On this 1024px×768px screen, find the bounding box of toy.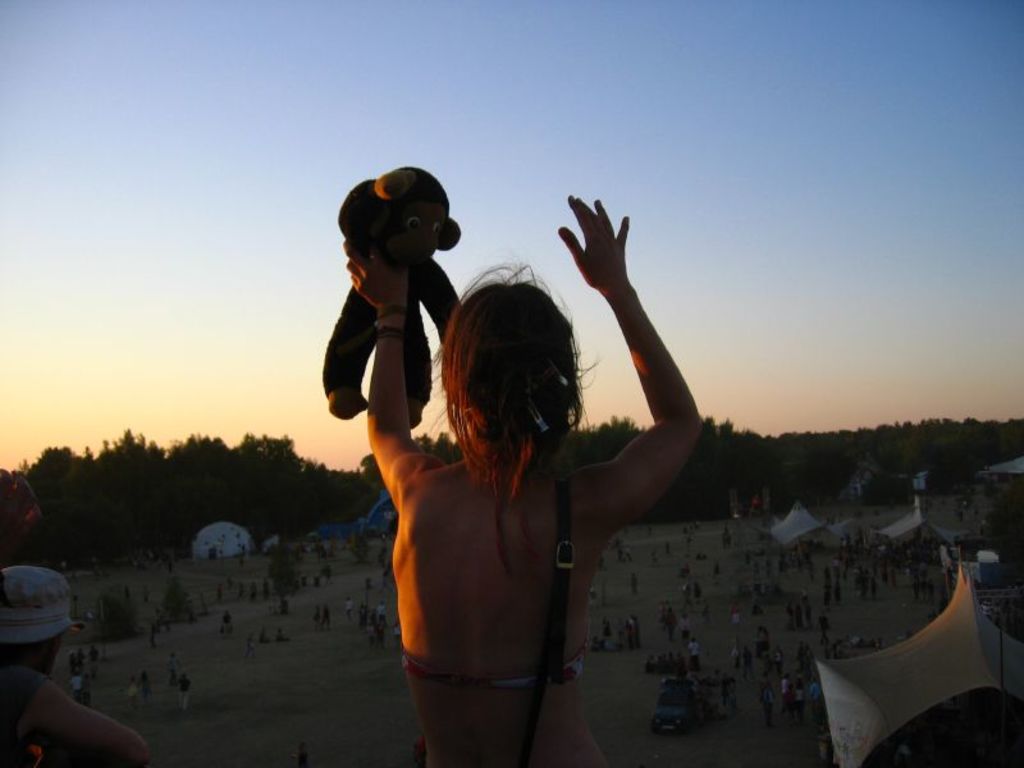
Bounding box: locate(328, 152, 466, 462).
